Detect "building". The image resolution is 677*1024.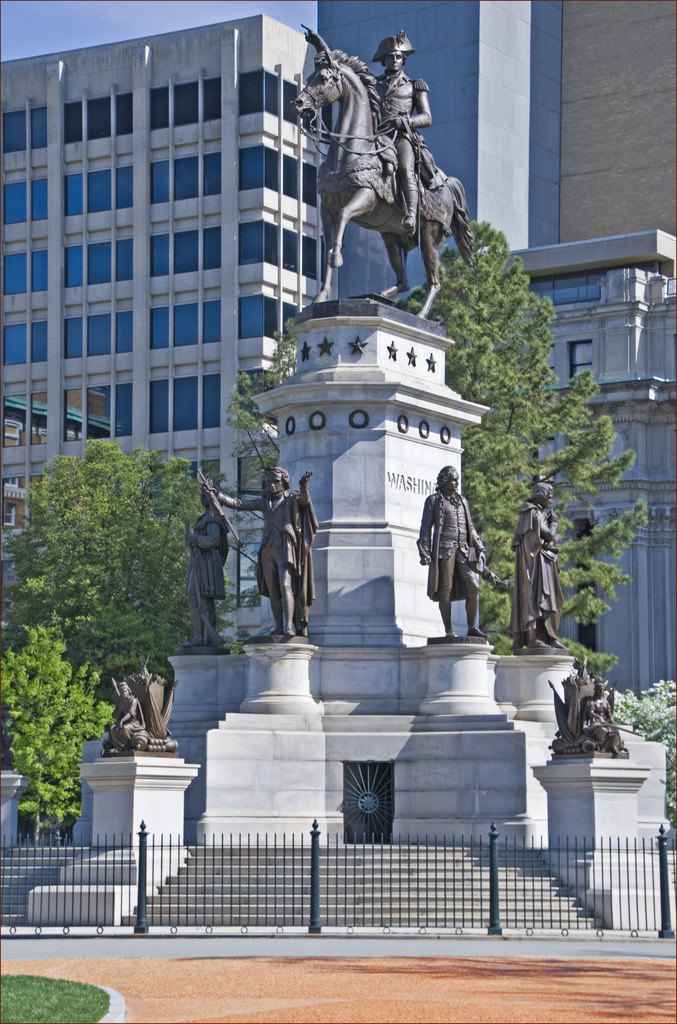
Rect(0, 14, 339, 652).
